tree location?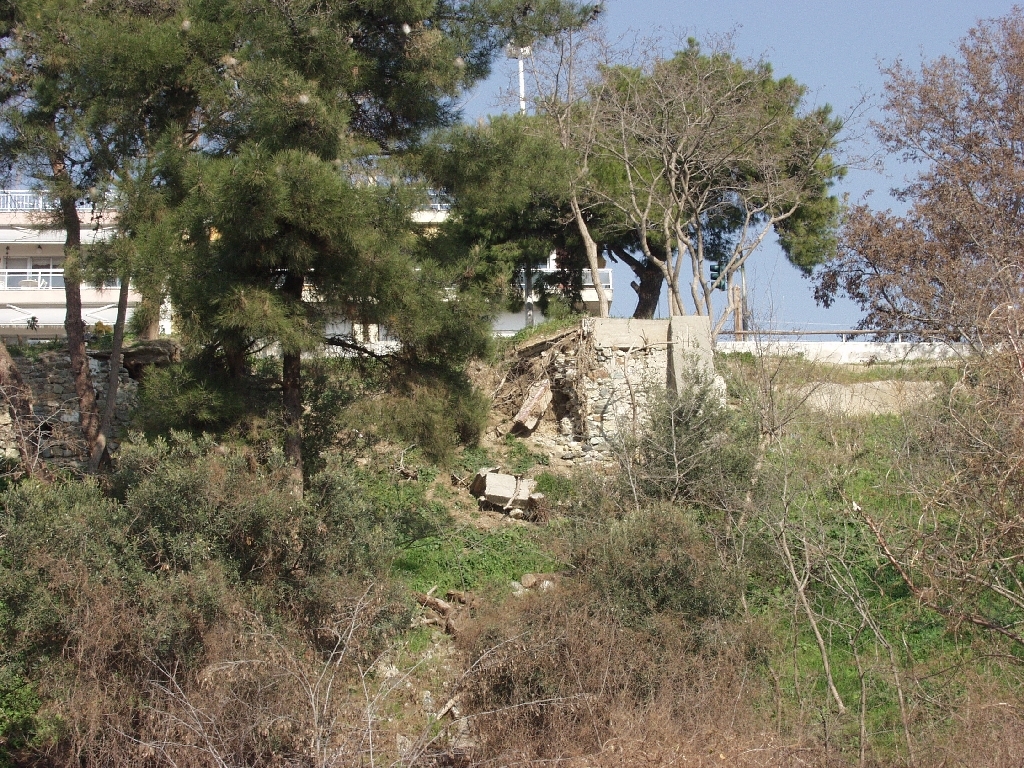
(left=539, top=28, right=859, bottom=329)
